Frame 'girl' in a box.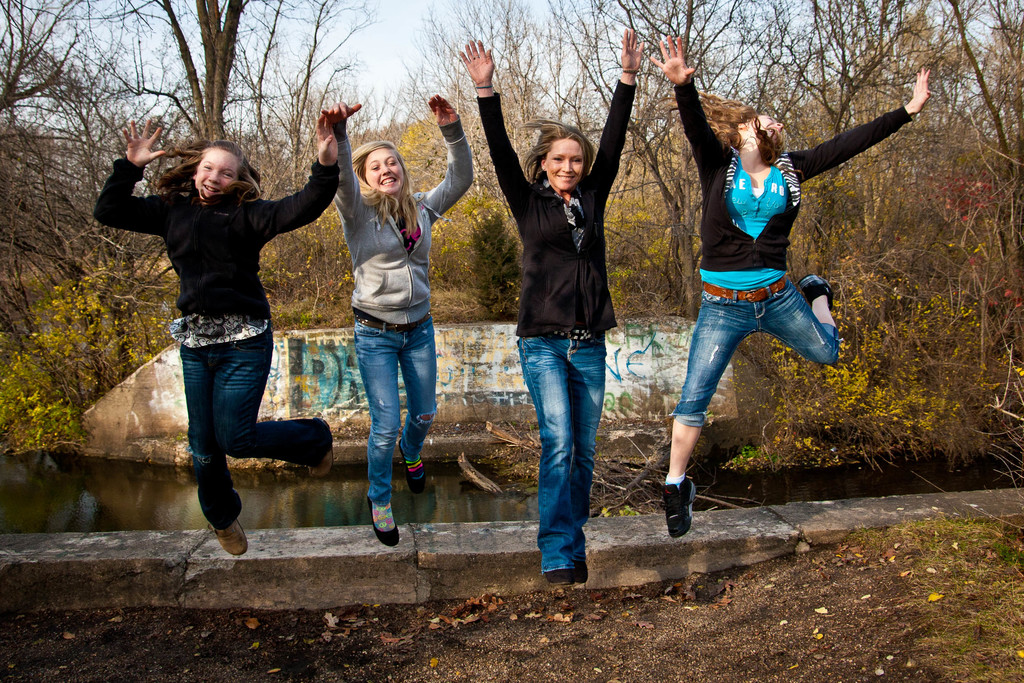
{"left": 92, "top": 119, "right": 339, "bottom": 555}.
